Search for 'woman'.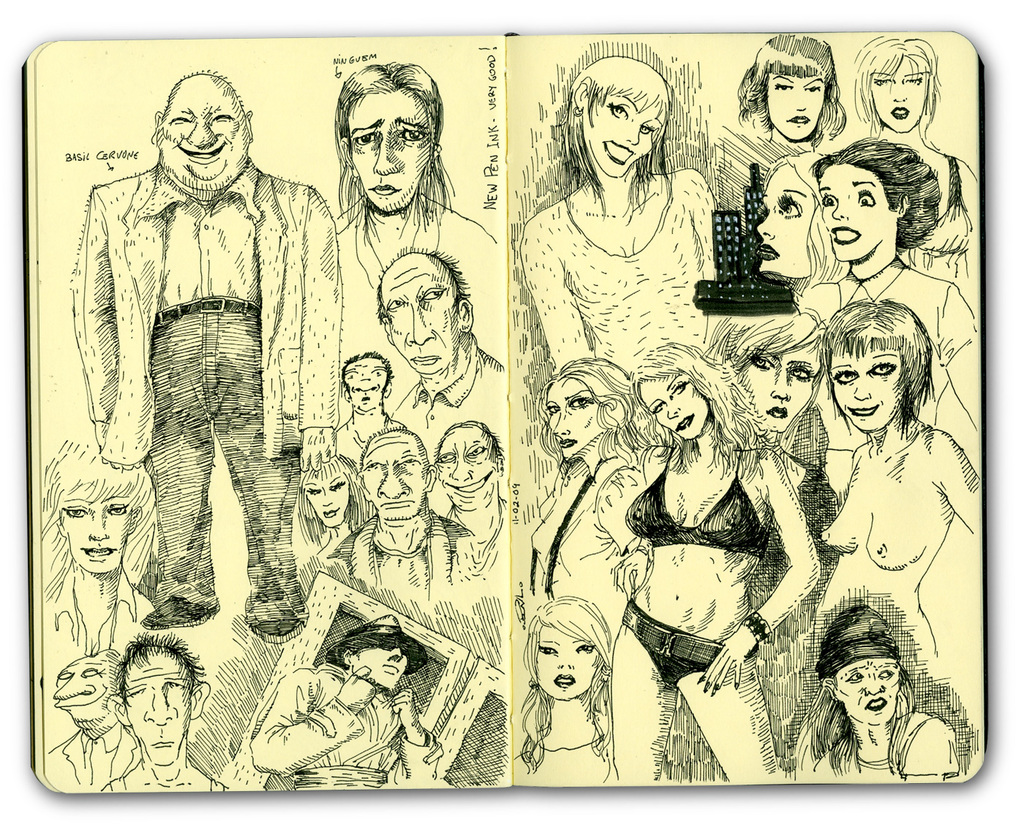
Found at x1=527 y1=360 x2=666 y2=601.
